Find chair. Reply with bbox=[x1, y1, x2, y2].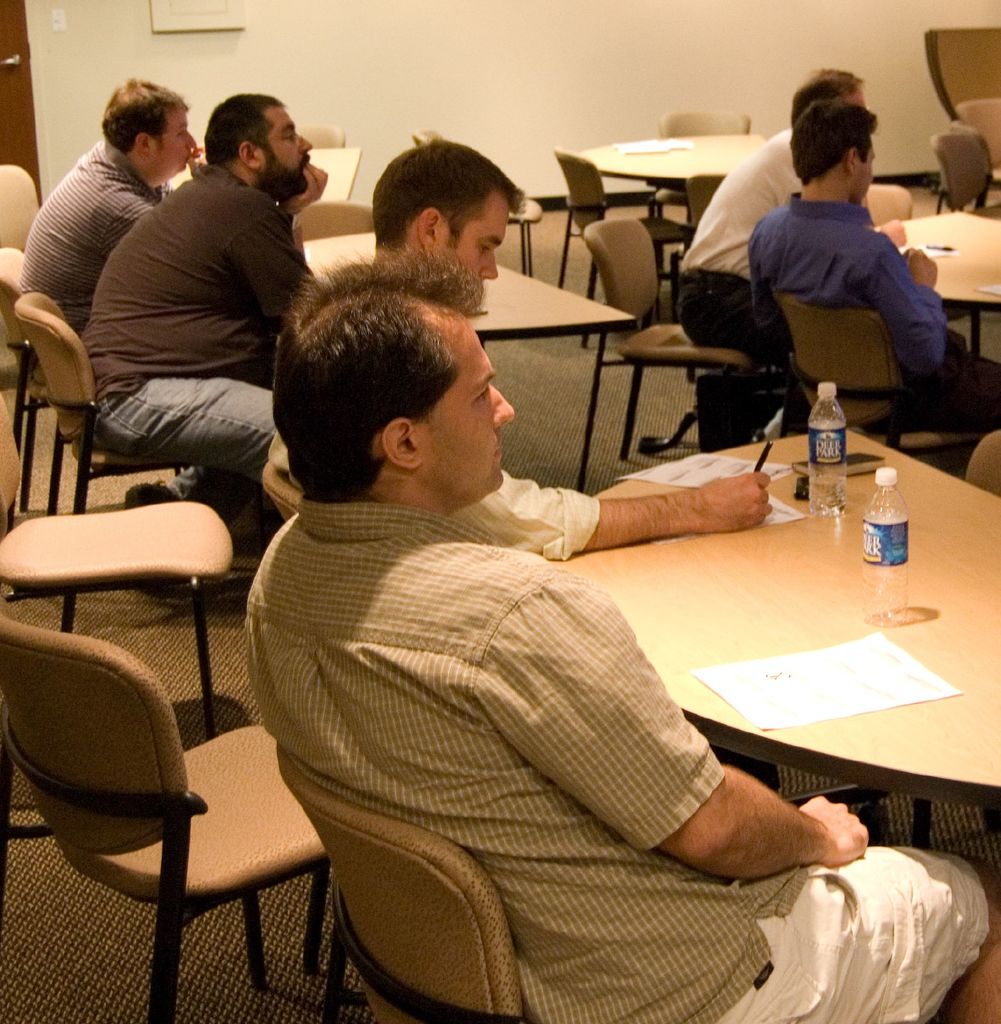
bbox=[0, 420, 237, 744].
